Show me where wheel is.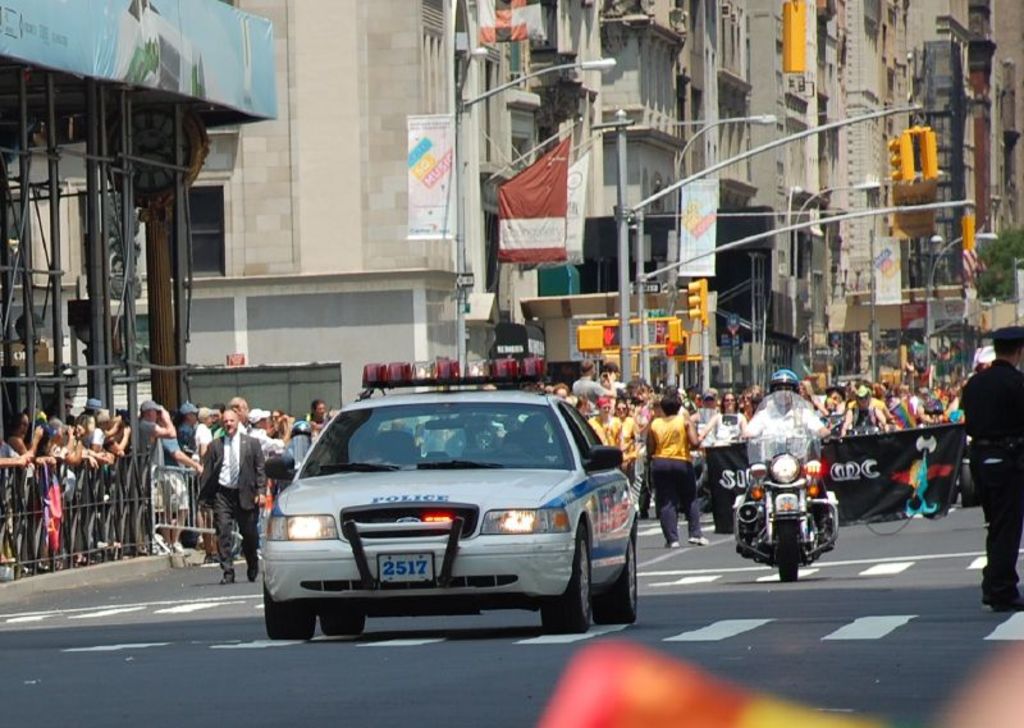
wheel is at pyautogui.locateOnScreen(772, 518, 800, 583).
